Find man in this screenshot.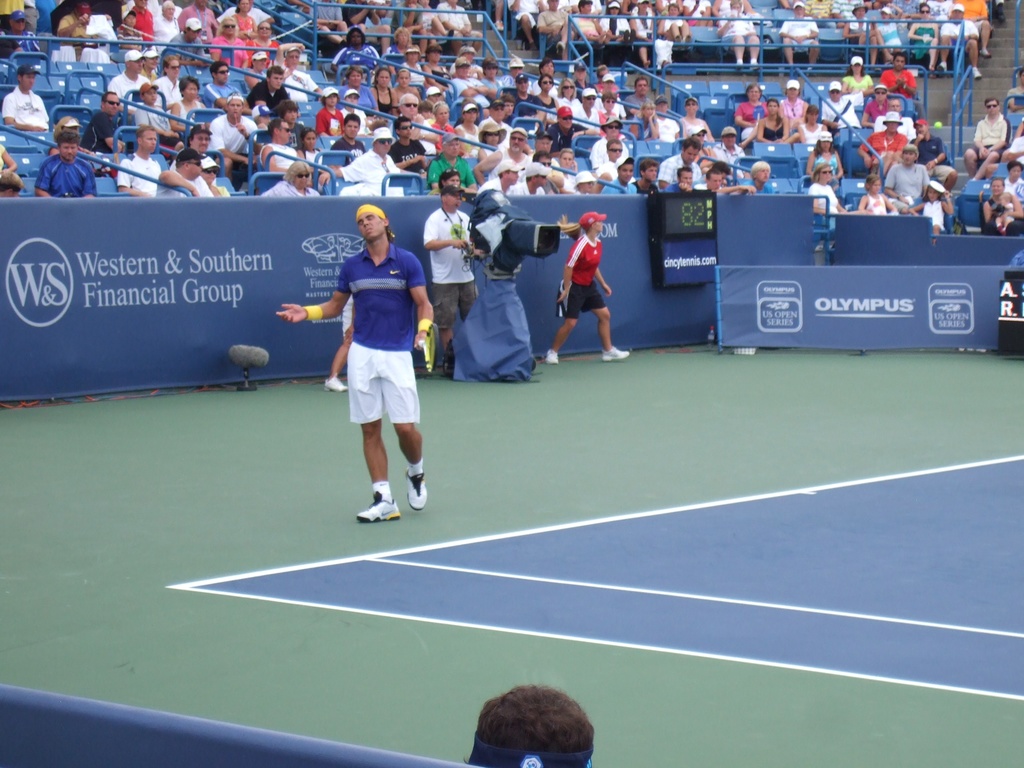
The bounding box for man is (x1=260, y1=115, x2=301, y2=172).
